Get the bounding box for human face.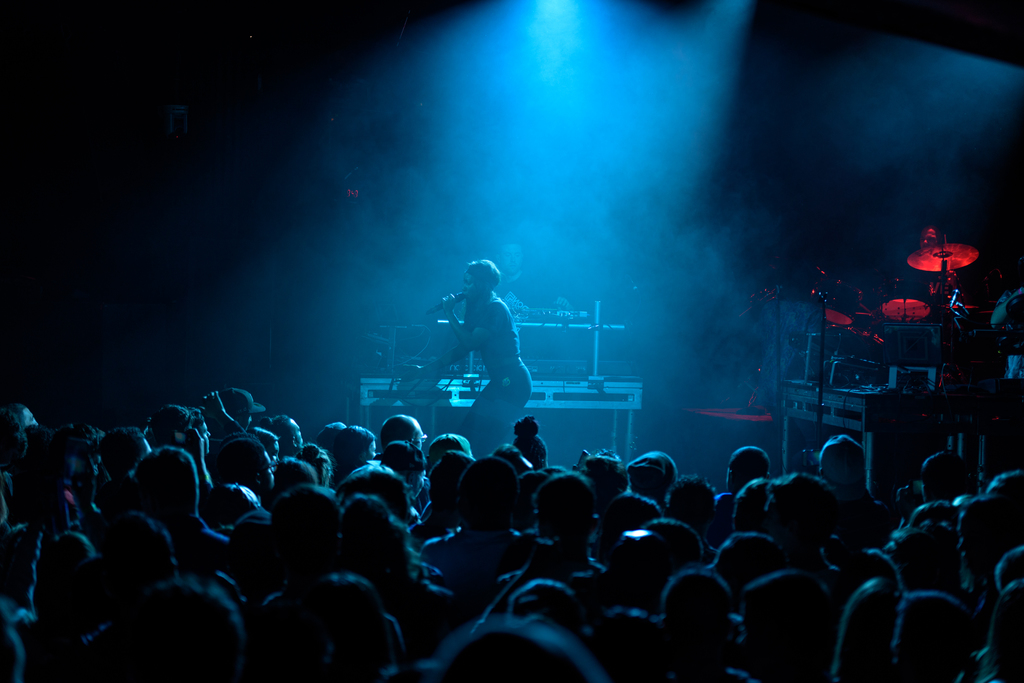
499/246/526/279.
